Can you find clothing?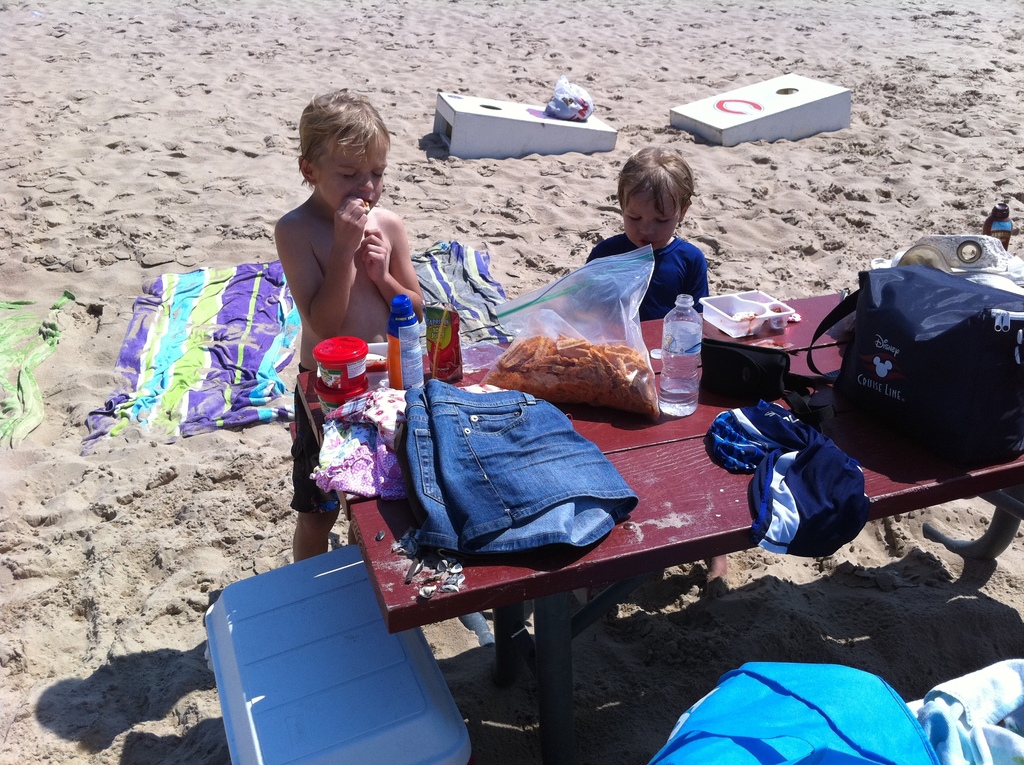
Yes, bounding box: [306, 378, 511, 499].
